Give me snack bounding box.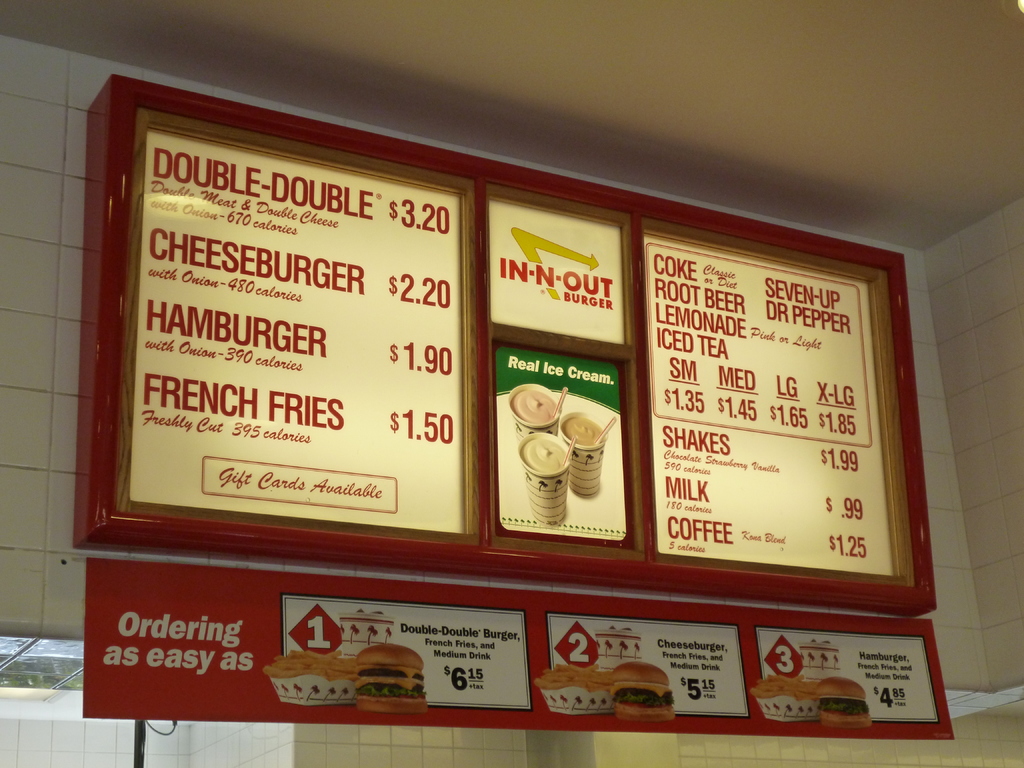
bbox=(355, 644, 426, 716).
